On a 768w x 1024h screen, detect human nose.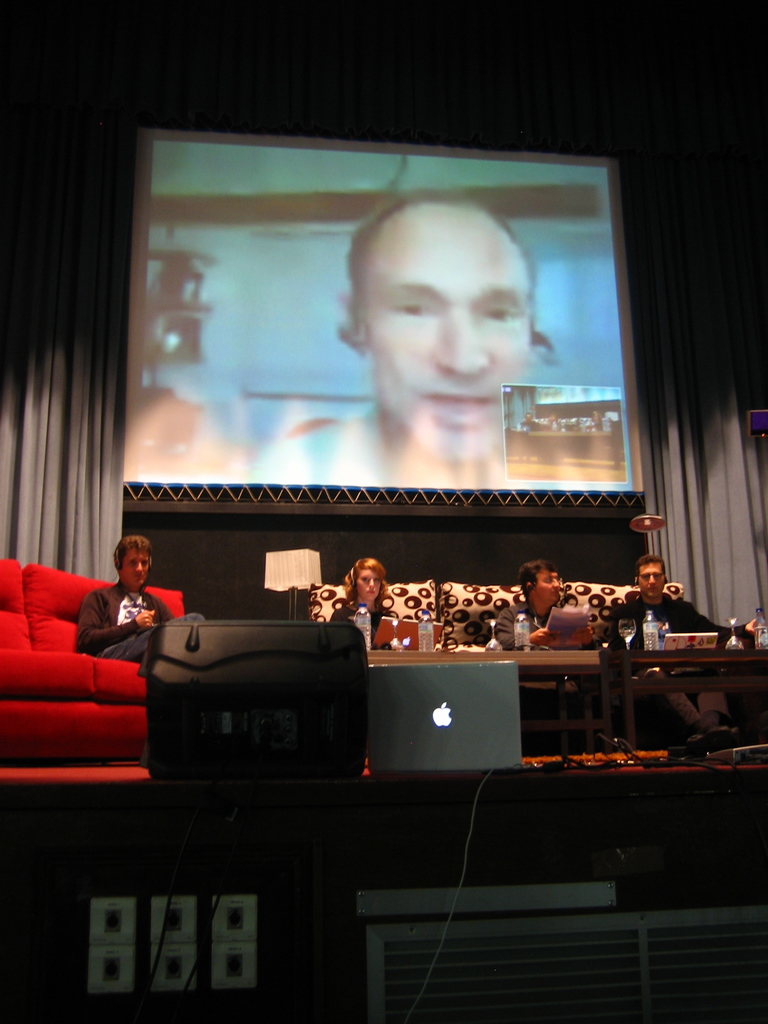
(135,563,143,573).
